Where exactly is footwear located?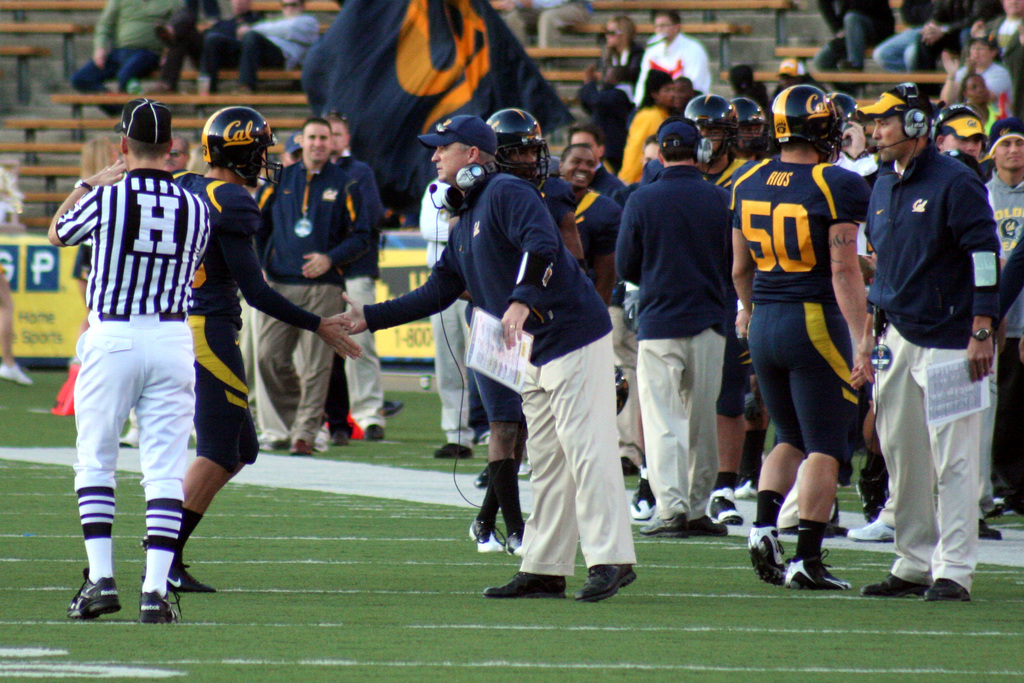
Its bounding box is 359:422:387:438.
